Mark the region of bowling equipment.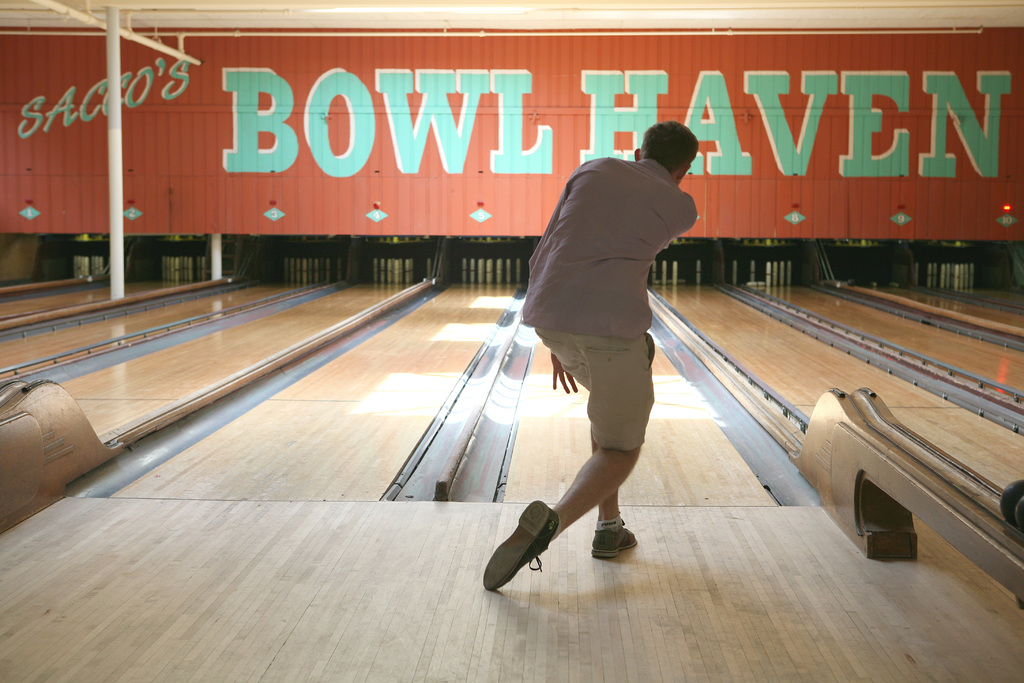
Region: 661,256,670,284.
